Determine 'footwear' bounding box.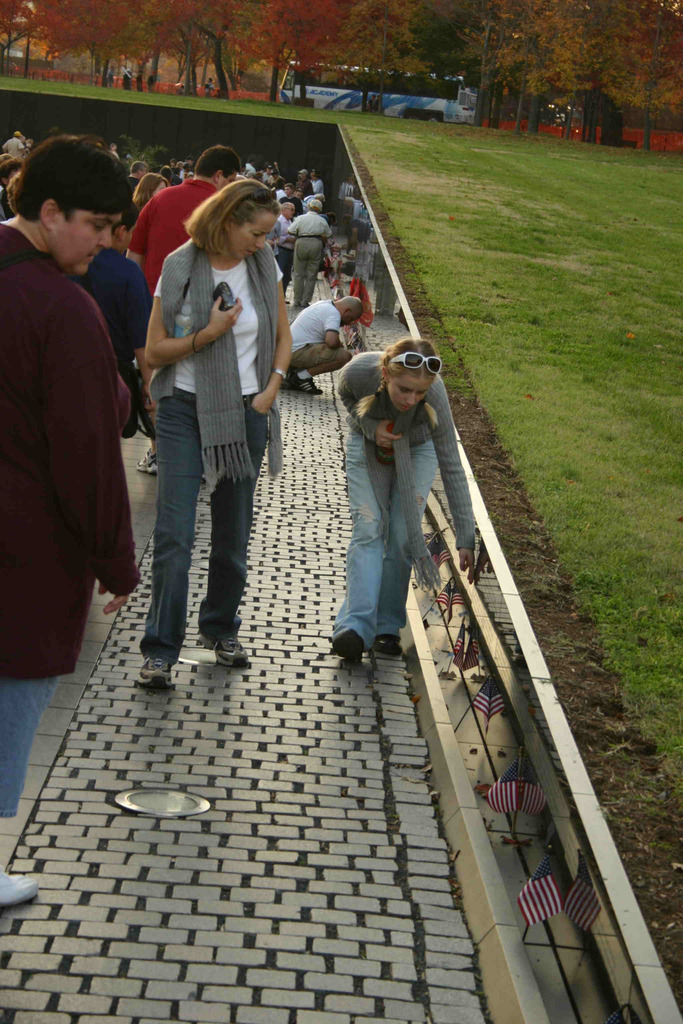
Determined: (136, 448, 159, 476).
